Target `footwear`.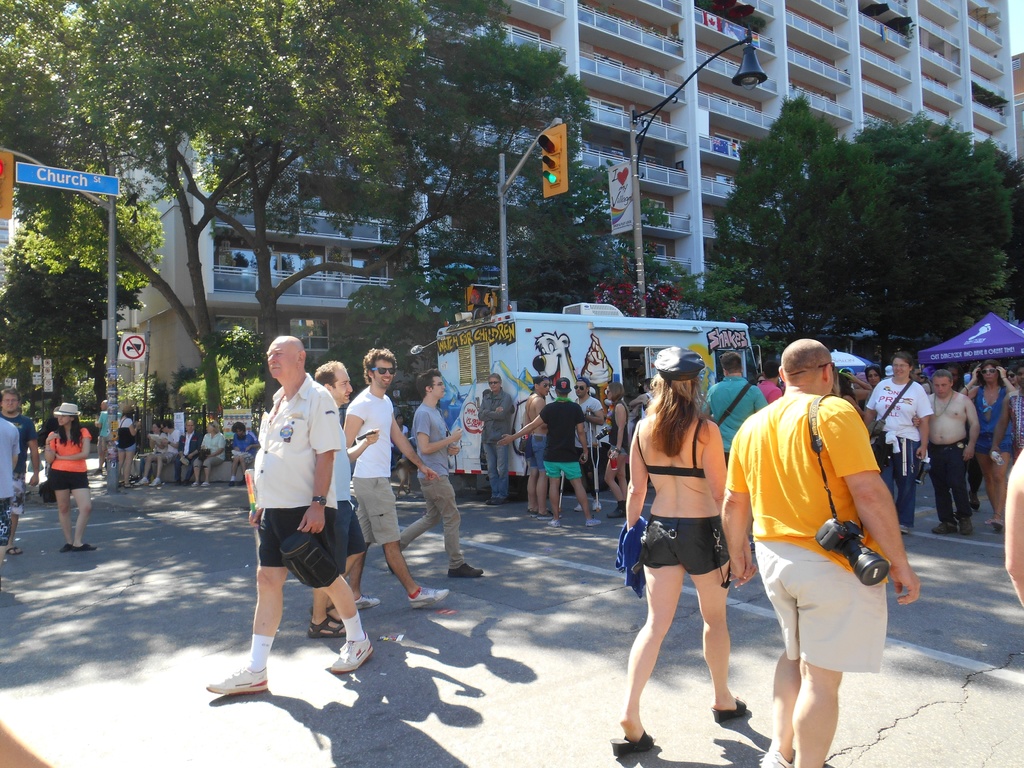
Target region: 226,480,234,486.
